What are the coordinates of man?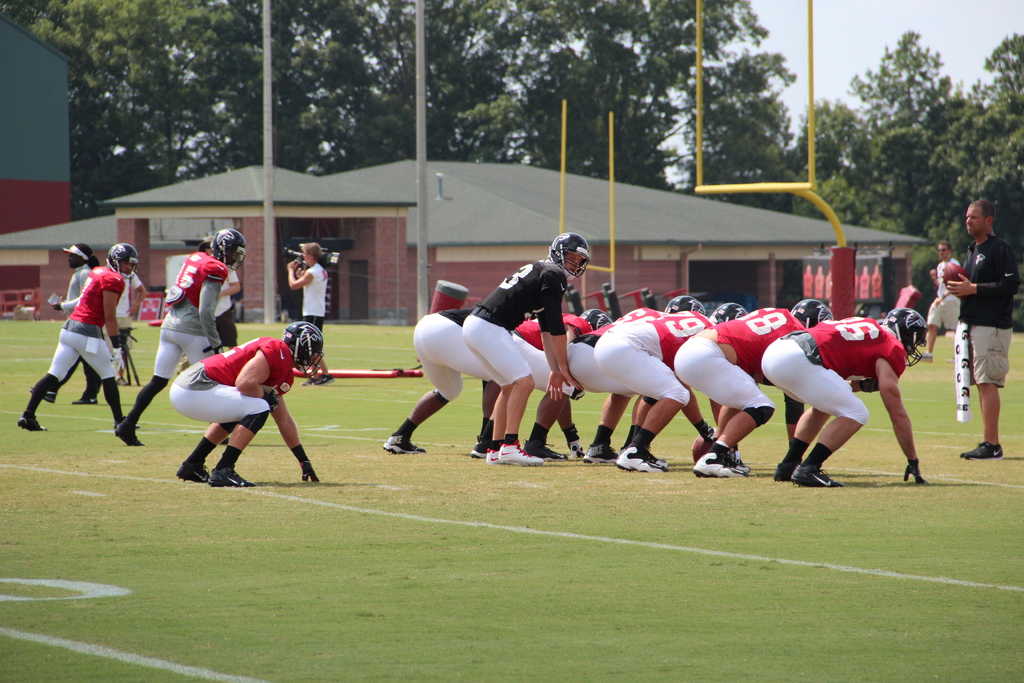
562, 295, 714, 460.
